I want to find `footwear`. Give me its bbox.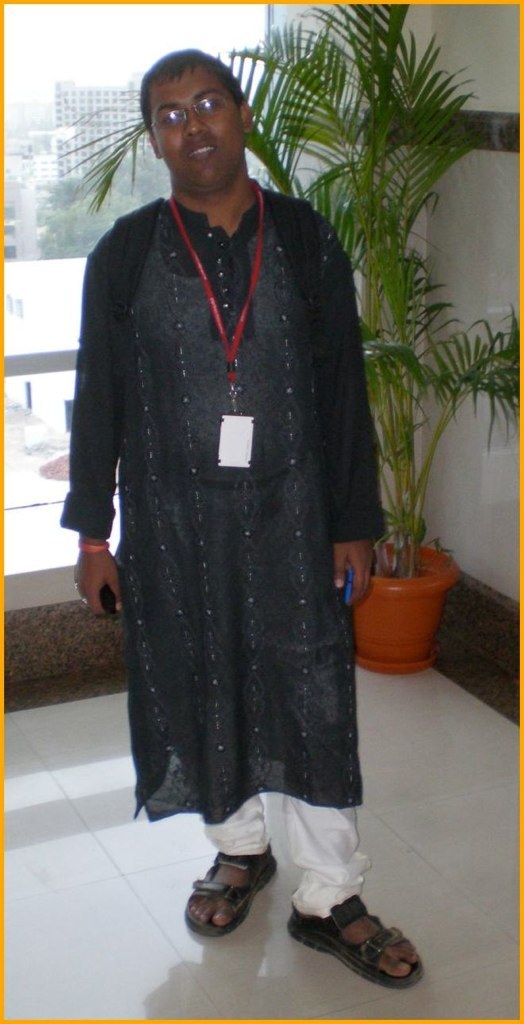
174, 845, 281, 932.
